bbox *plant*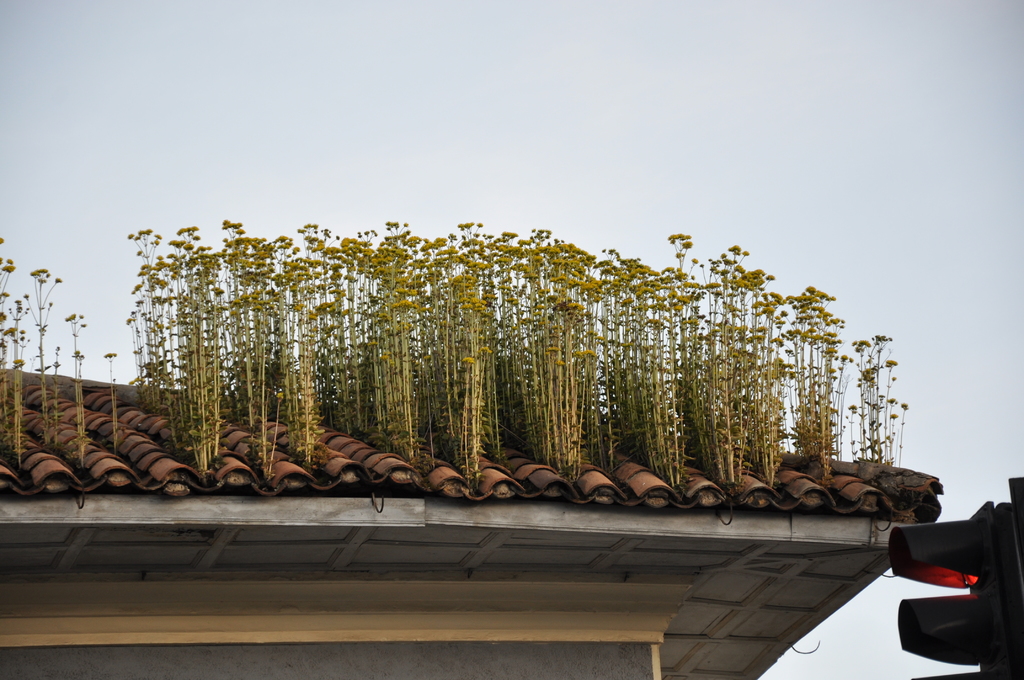
[x1=1, y1=254, x2=31, y2=476]
